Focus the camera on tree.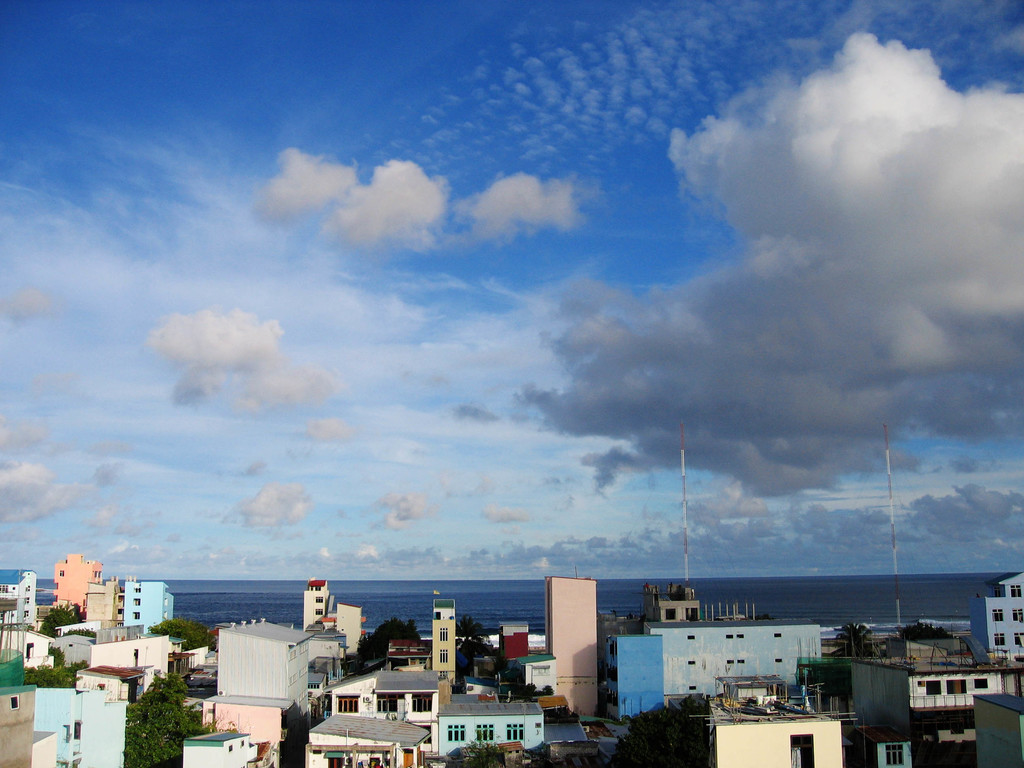
Focus region: bbox=(830, 620, 878, 658).
